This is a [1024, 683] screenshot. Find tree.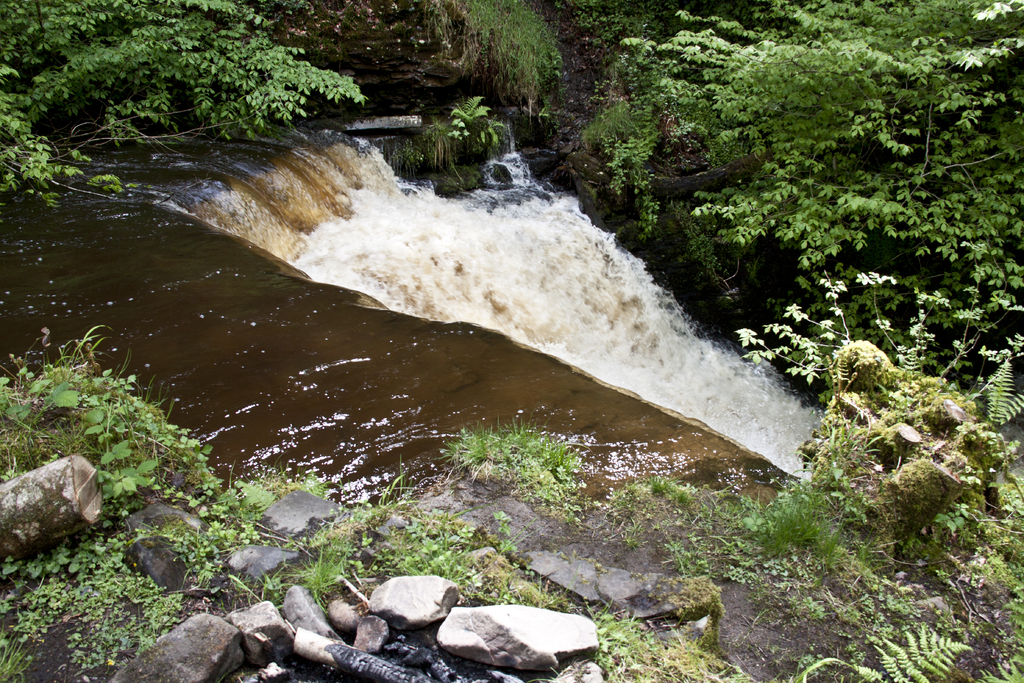
Bounding box: 569/0/1023/363.
